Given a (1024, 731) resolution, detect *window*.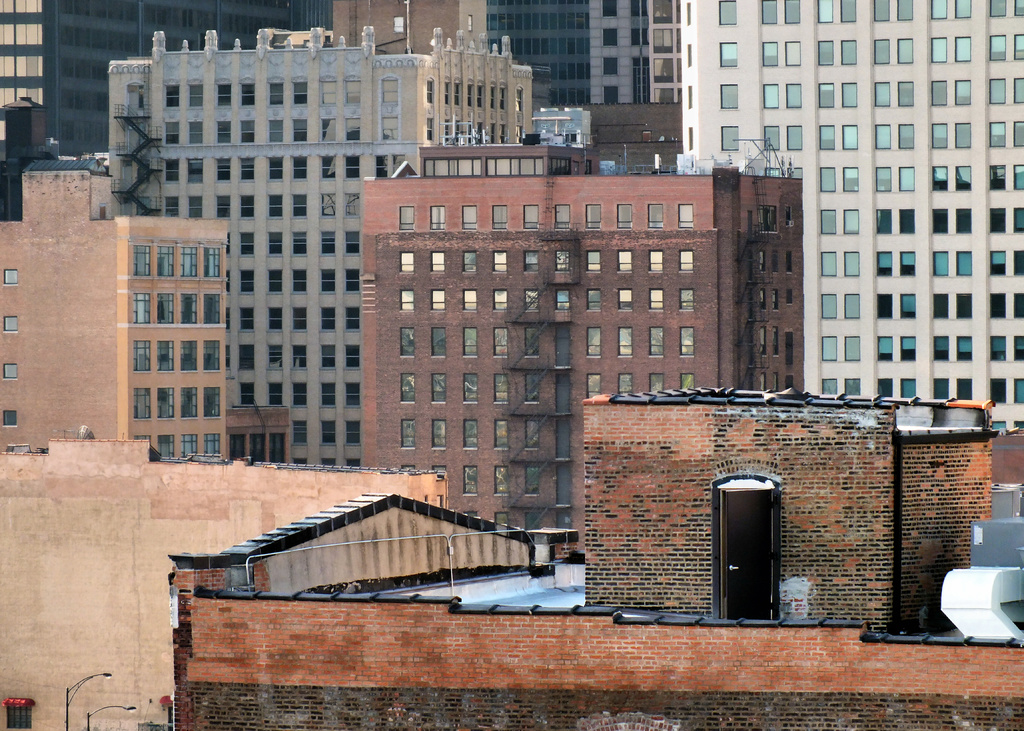
[x1=682, y1=247, x2=698, y2=275].
